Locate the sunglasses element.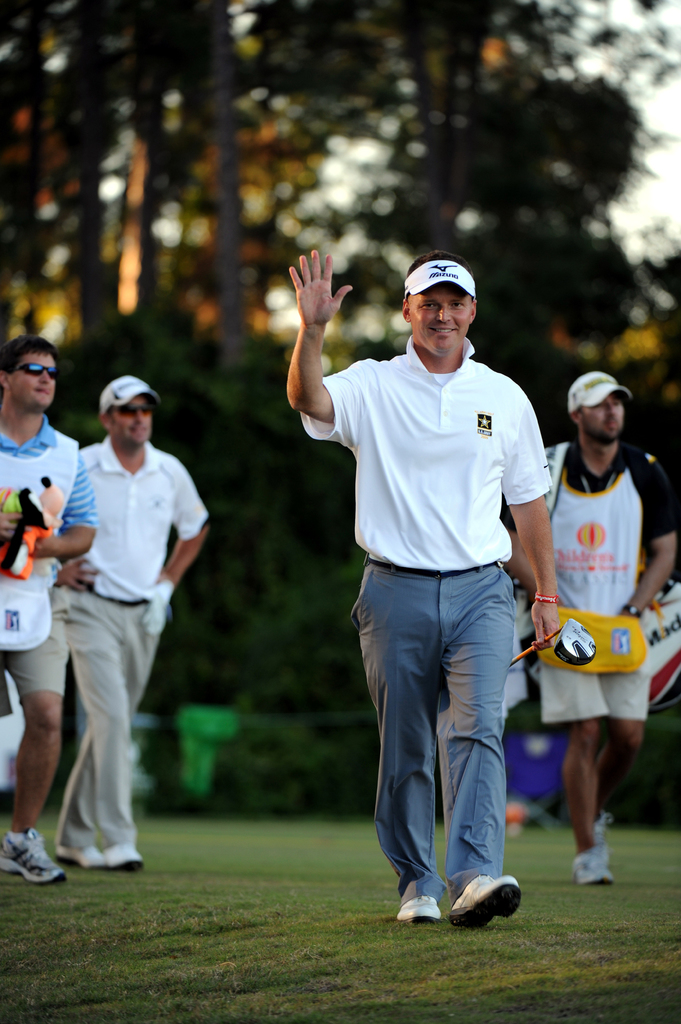
Element bbox: <box>12,362,62,381</box>.
